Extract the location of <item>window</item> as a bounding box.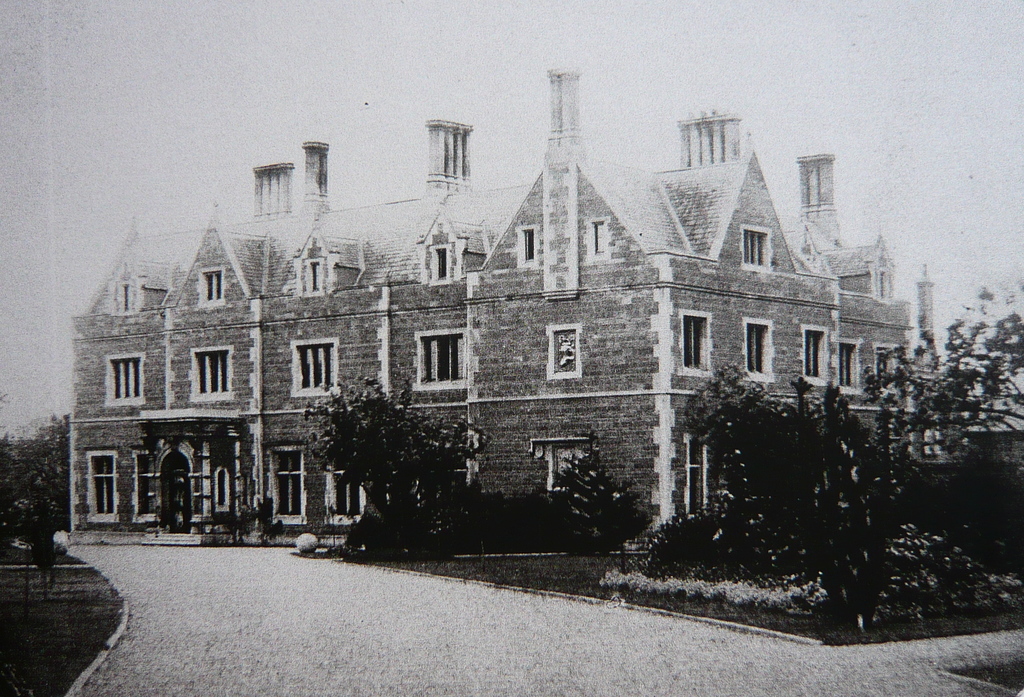
bbox(801, 162, 832, 216).
